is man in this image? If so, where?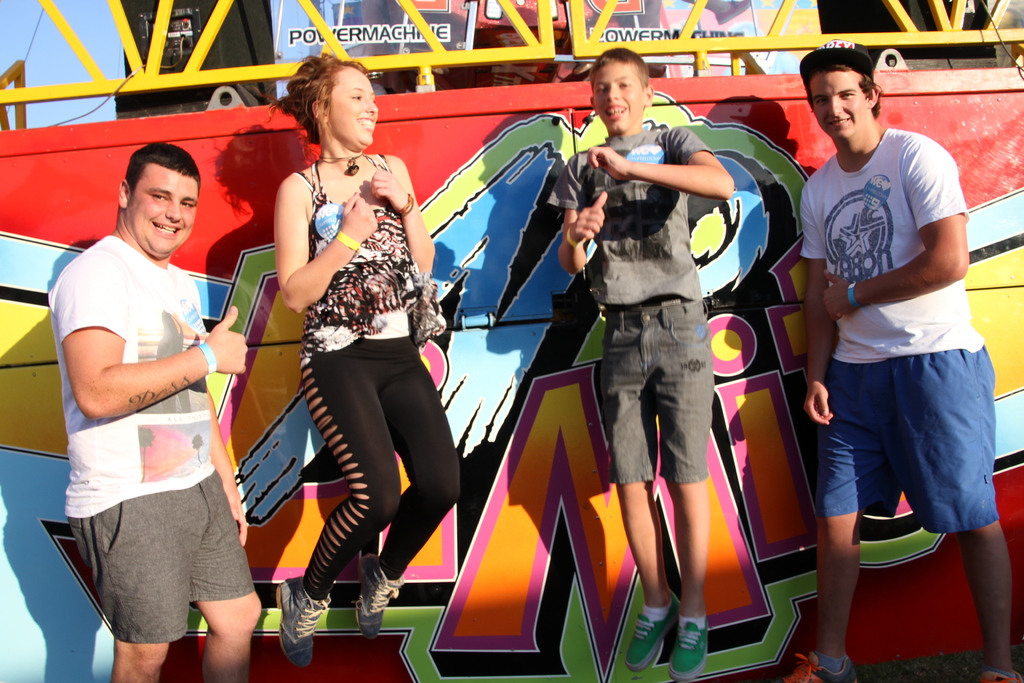
Yes, at (786,58,1006,652).
